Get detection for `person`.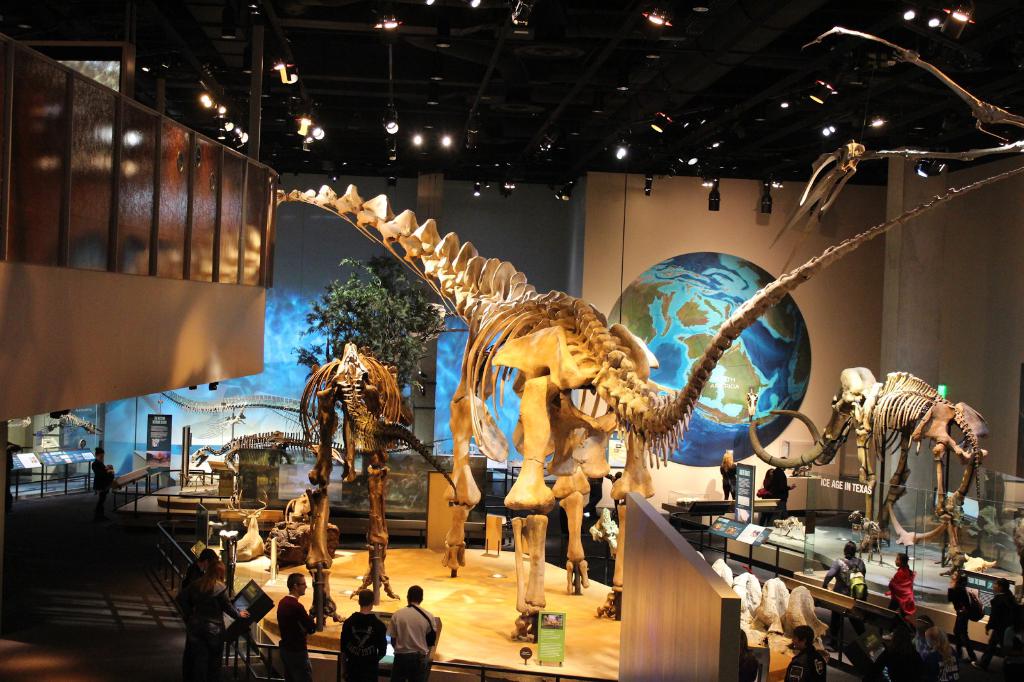
Detection: Rect(171, 545, 221, 681).
